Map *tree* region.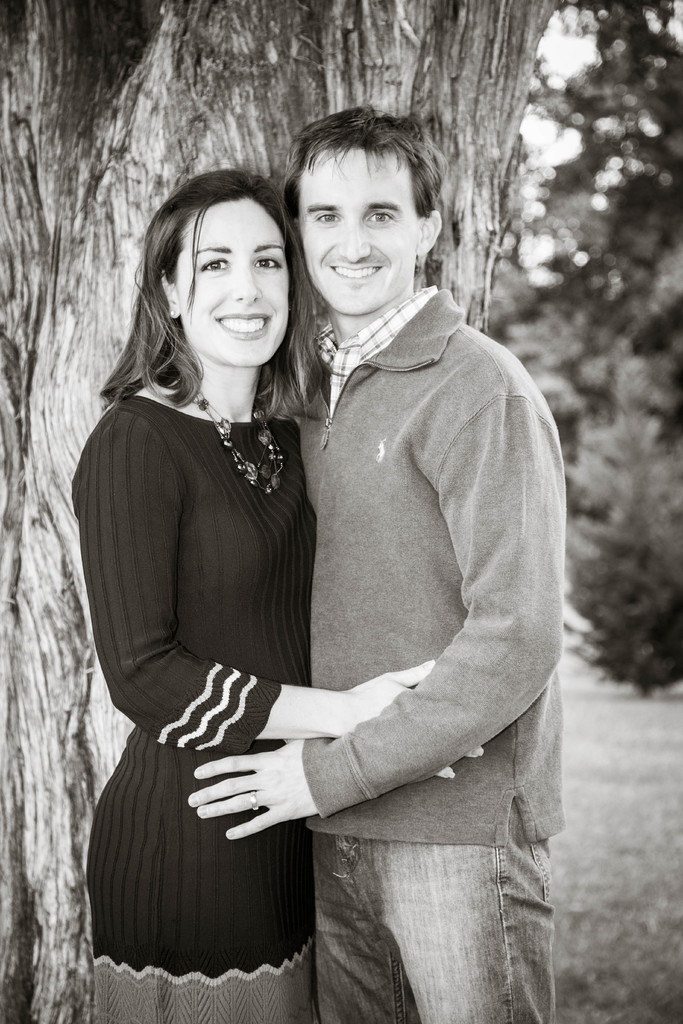
Mapped to x1=482, y1=0, x2=682, y2=699.
